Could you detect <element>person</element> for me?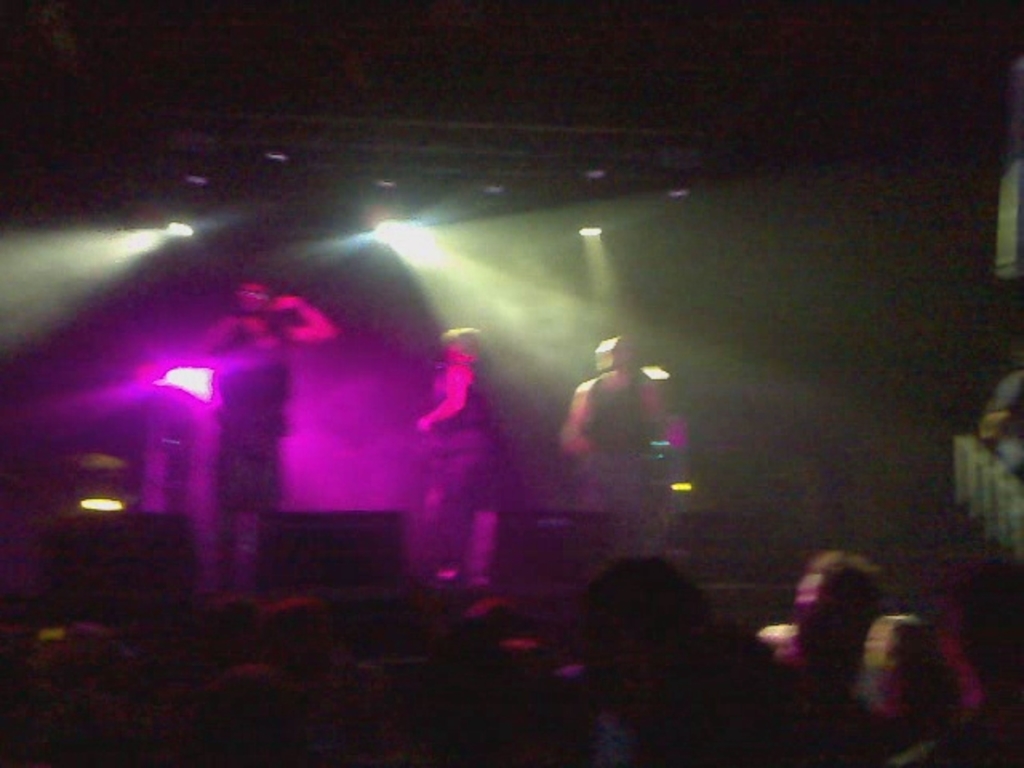
Detection result: 203,278,333,581.
